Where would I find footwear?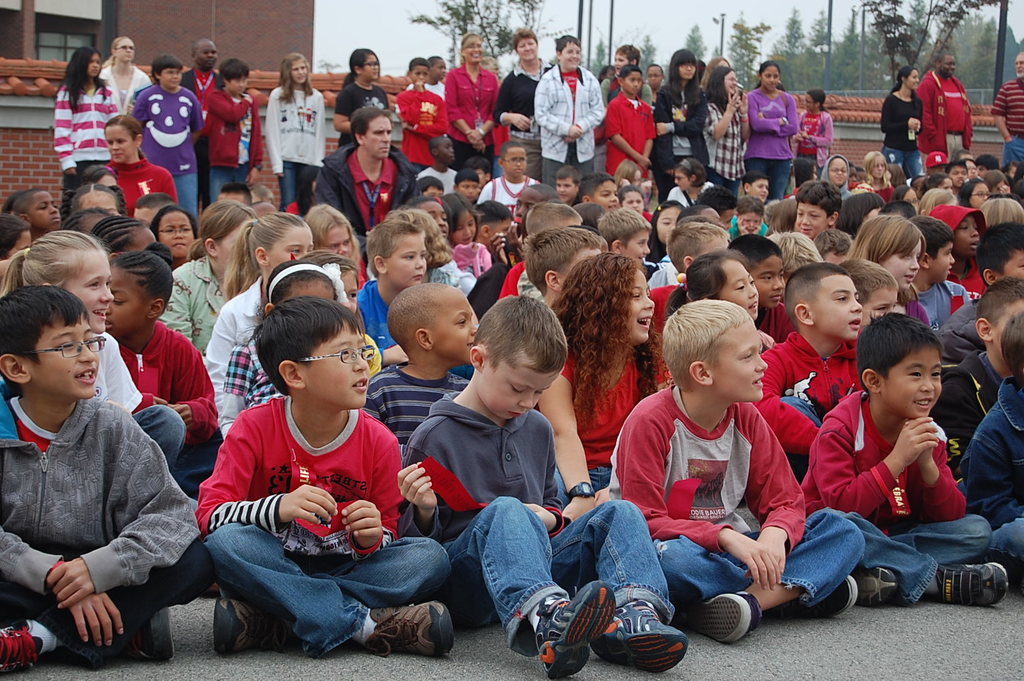
At BBox(212, 595, 285, 657).
